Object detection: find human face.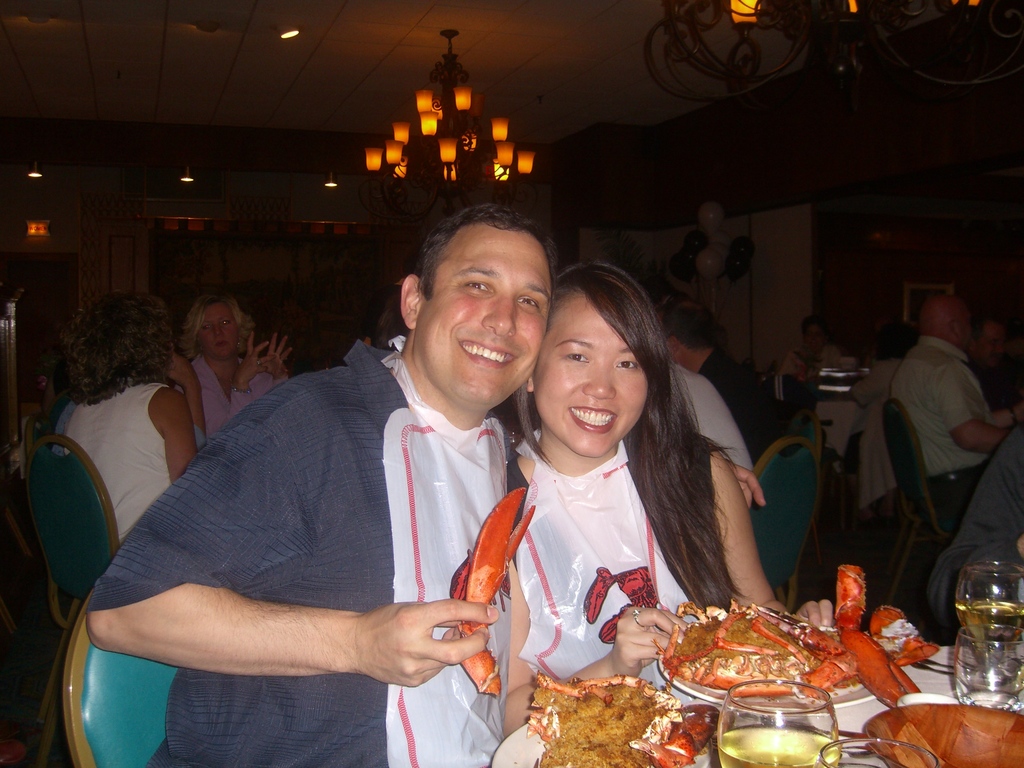
<box>980,321,1002,365</box>.
